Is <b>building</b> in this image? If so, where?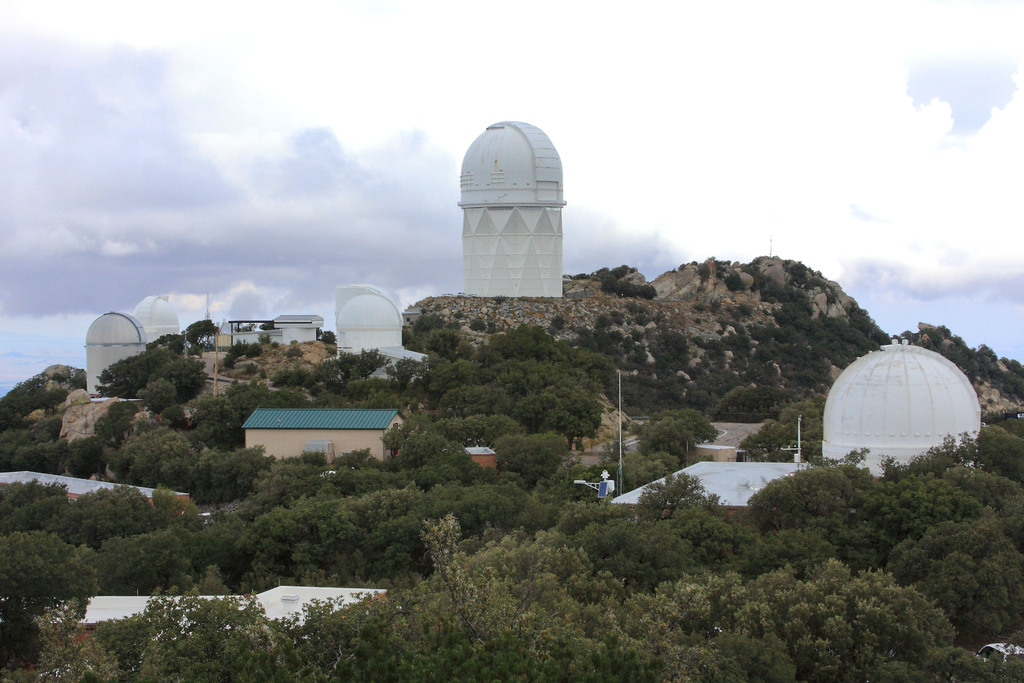
Yes, at locate(242, 400, 411, 466).
